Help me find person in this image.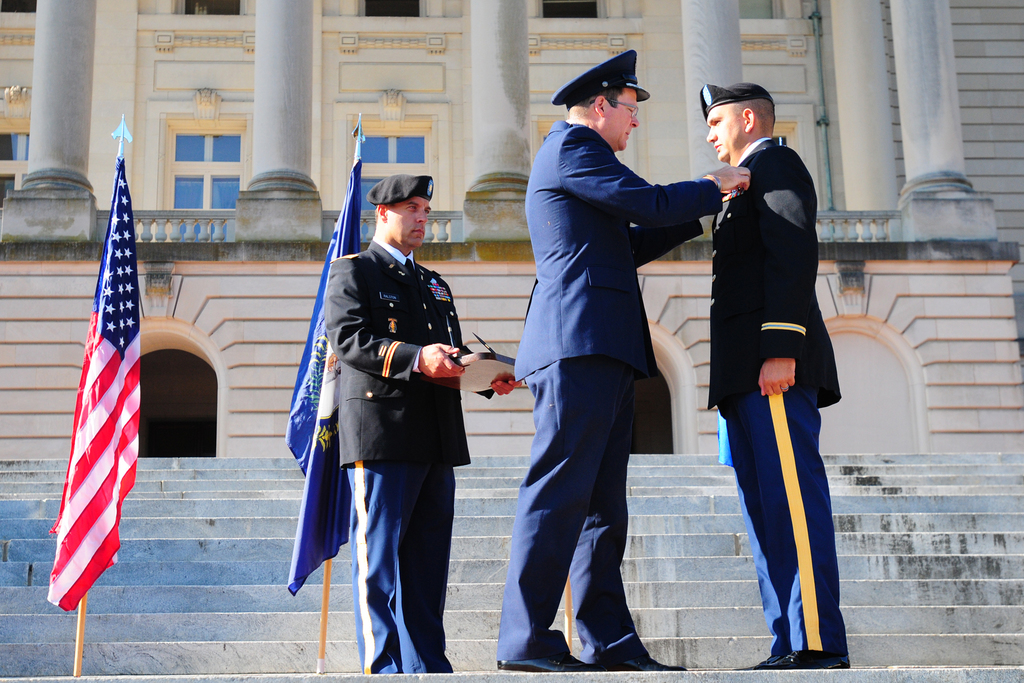
Found it: {"left": 699, "top": 77, "right": 849, "bottom": 671}.
